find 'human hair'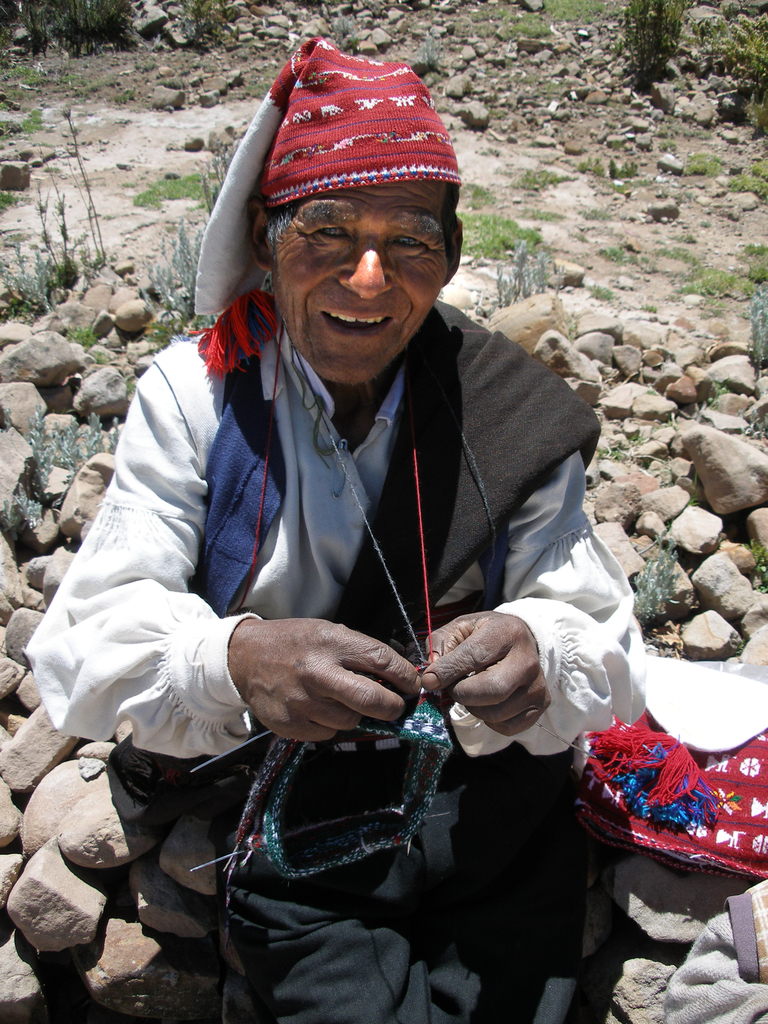
<region>258, 178, 461, 262</region>
